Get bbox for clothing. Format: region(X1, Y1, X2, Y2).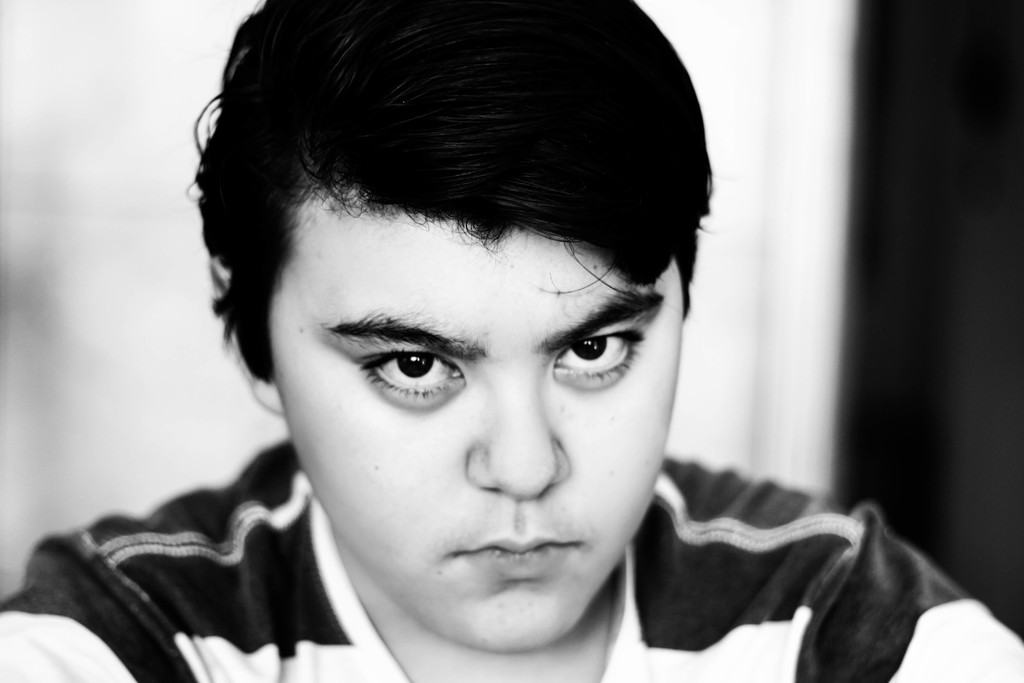
region(0, 438, 1023, 682).
